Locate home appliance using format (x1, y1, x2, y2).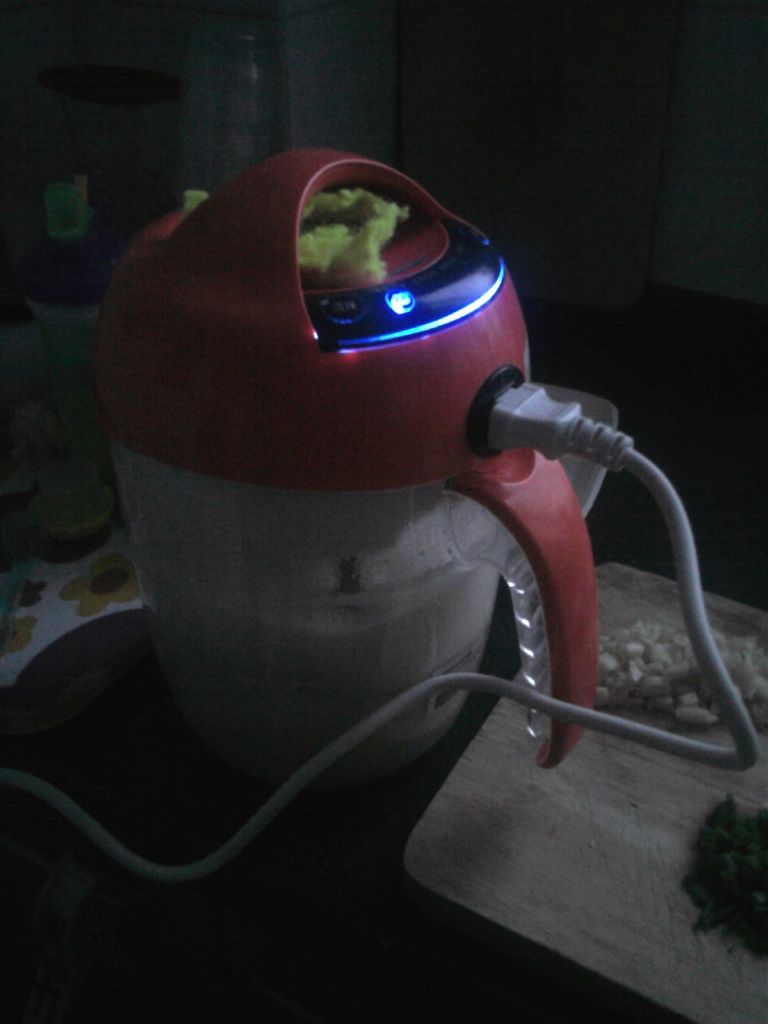
(106, 127, 678, 819).
